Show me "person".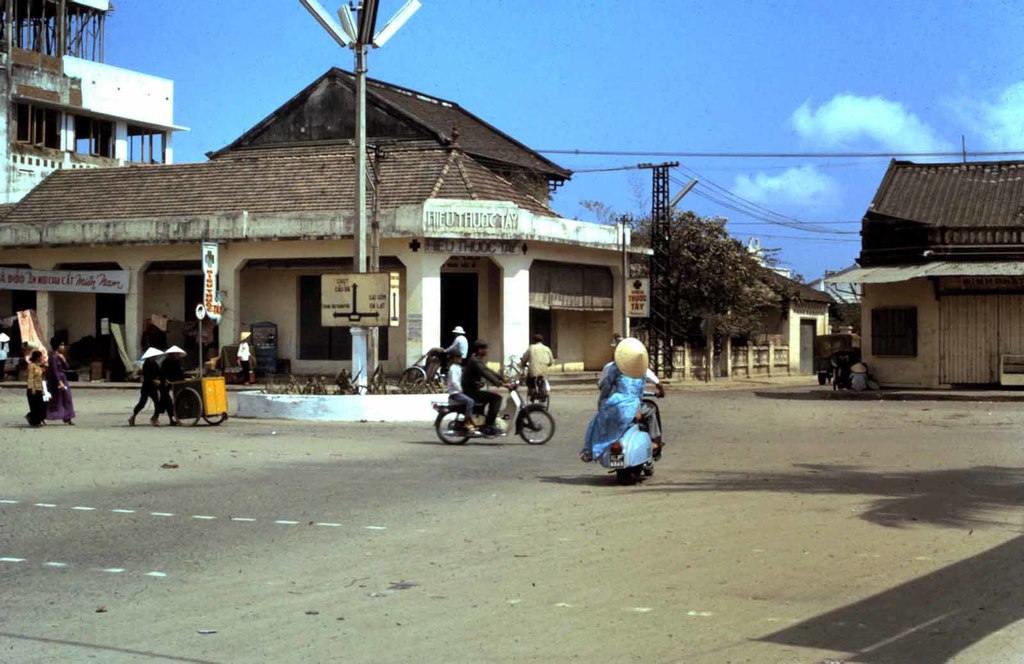
"person" is here: 0/333/12/376.
